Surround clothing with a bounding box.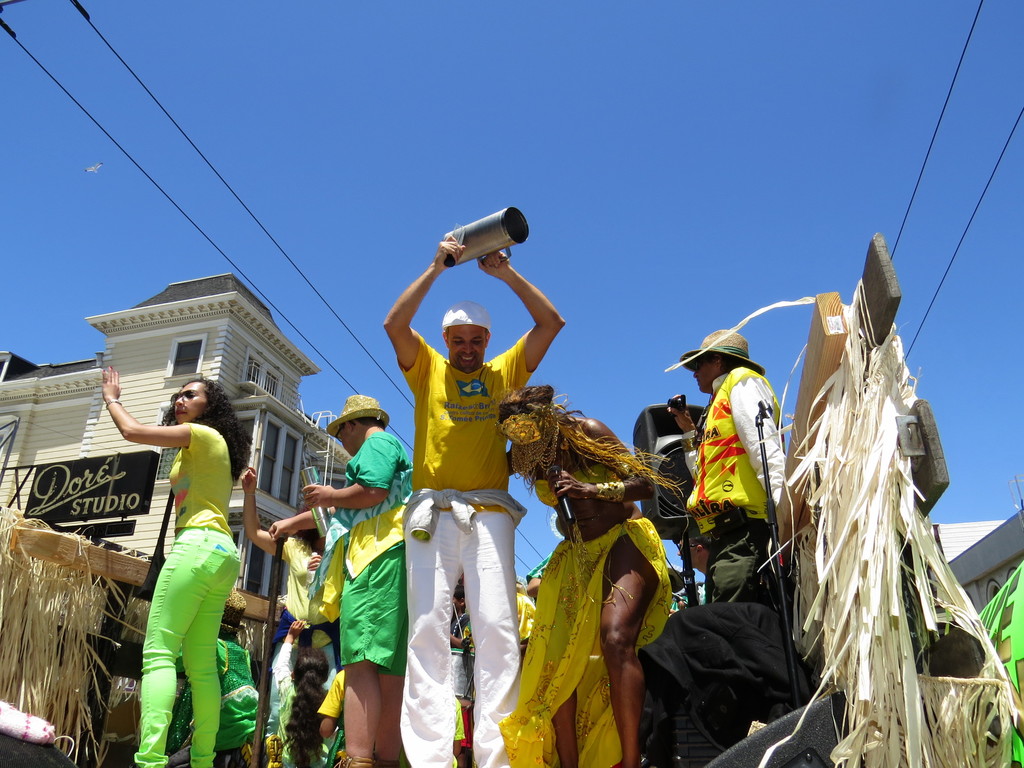
x1=504, y1=515, x2=673, y2=767.
